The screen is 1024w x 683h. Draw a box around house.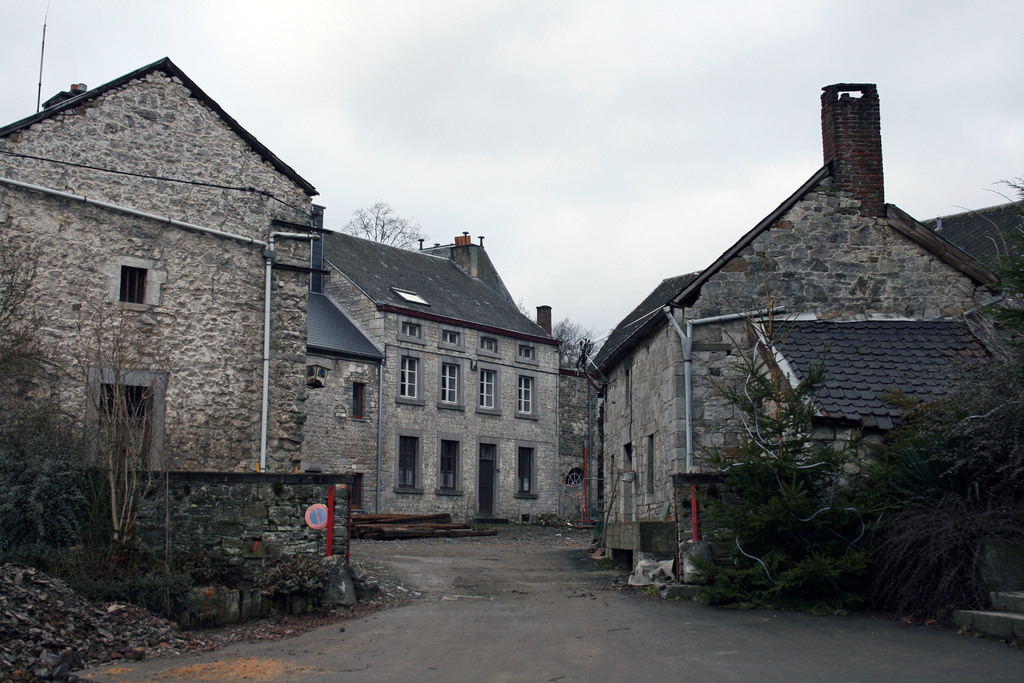
region(561, 366, 604, 528).
